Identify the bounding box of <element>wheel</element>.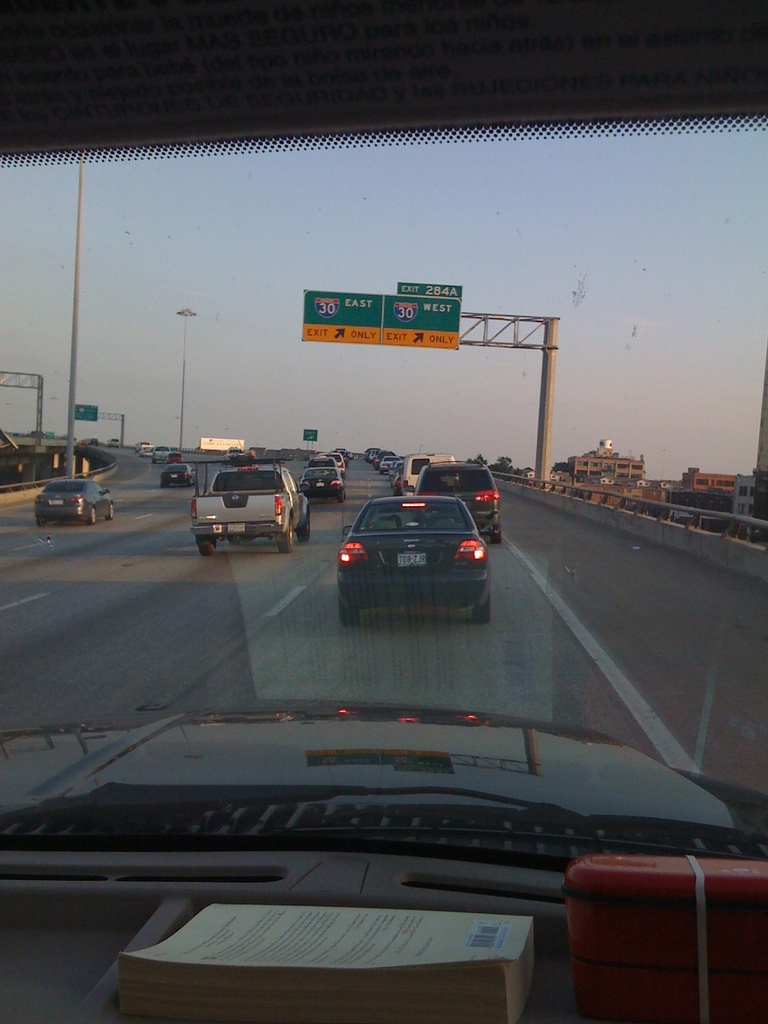
[x1=189, y1=481, x2=195, y2=488].
